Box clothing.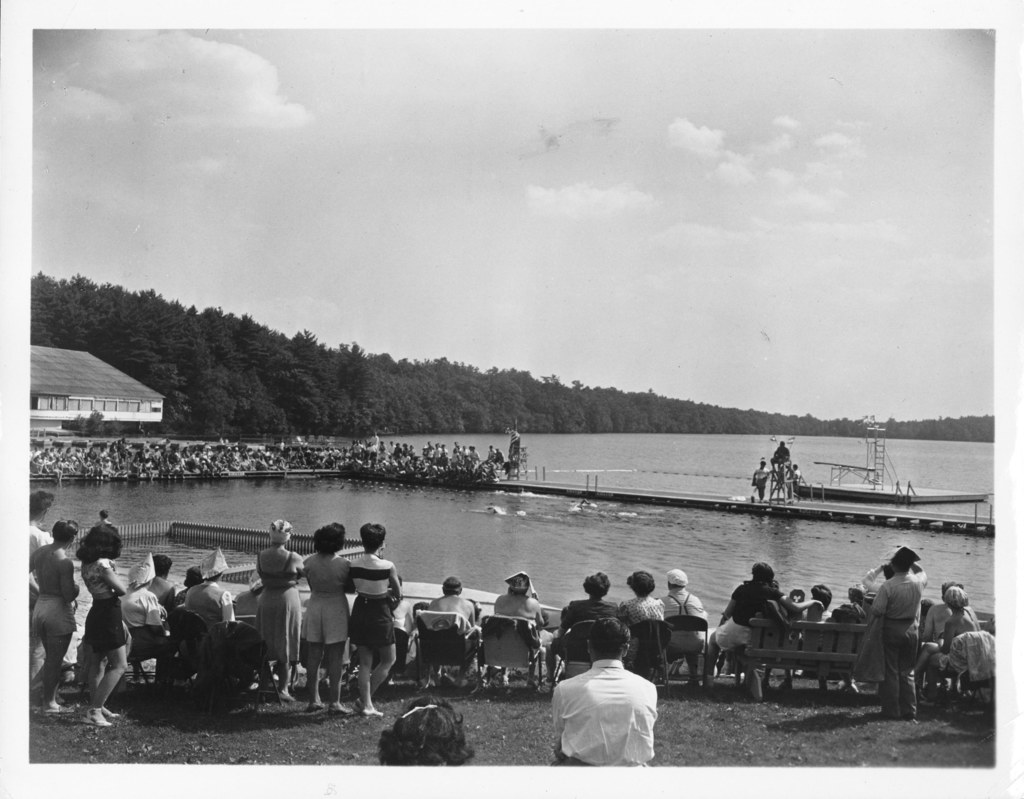
{"left": 250, "top": 538, "right": 310, "bottom": 667}.
